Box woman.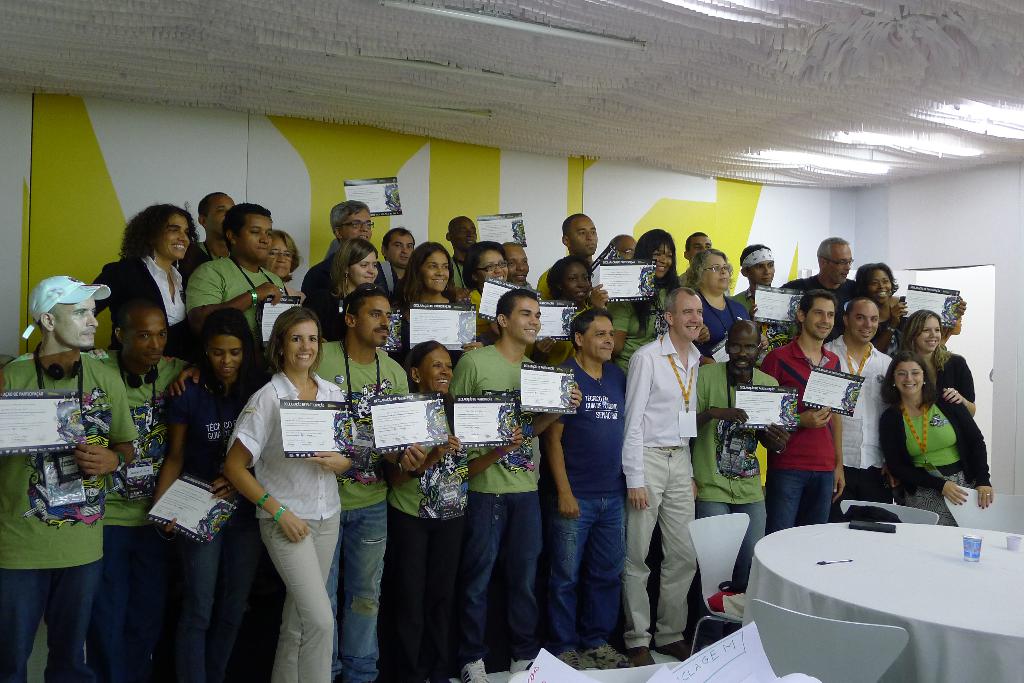
(543, 256, 614, 371).
